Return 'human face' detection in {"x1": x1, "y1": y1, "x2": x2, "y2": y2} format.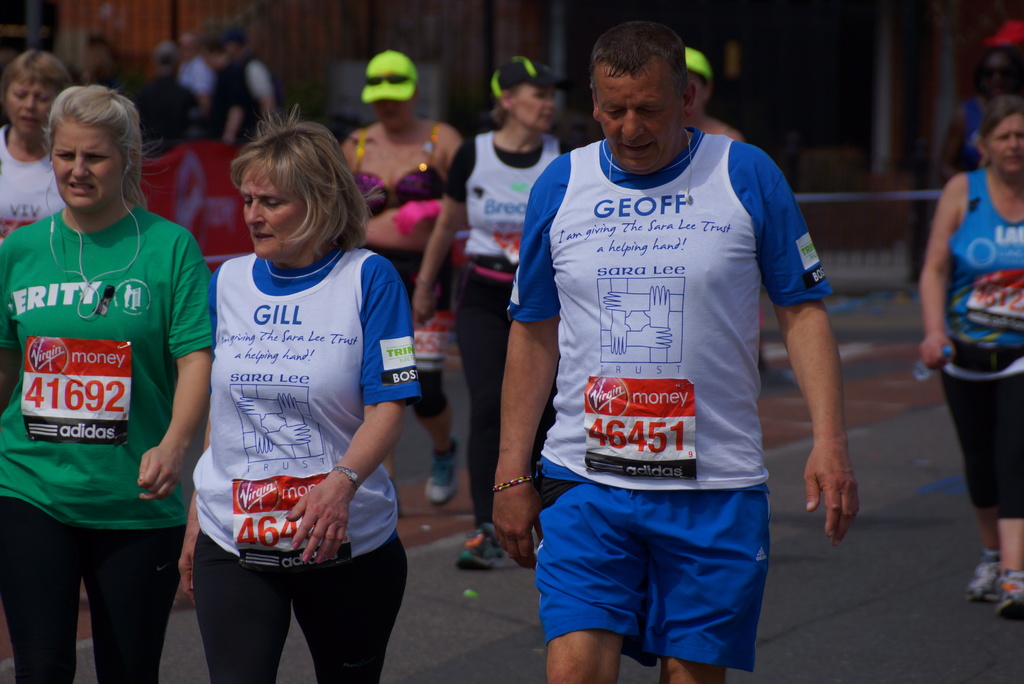
{"x1": 595, "y1": 71, "x2": 683, "y2": 172}.
